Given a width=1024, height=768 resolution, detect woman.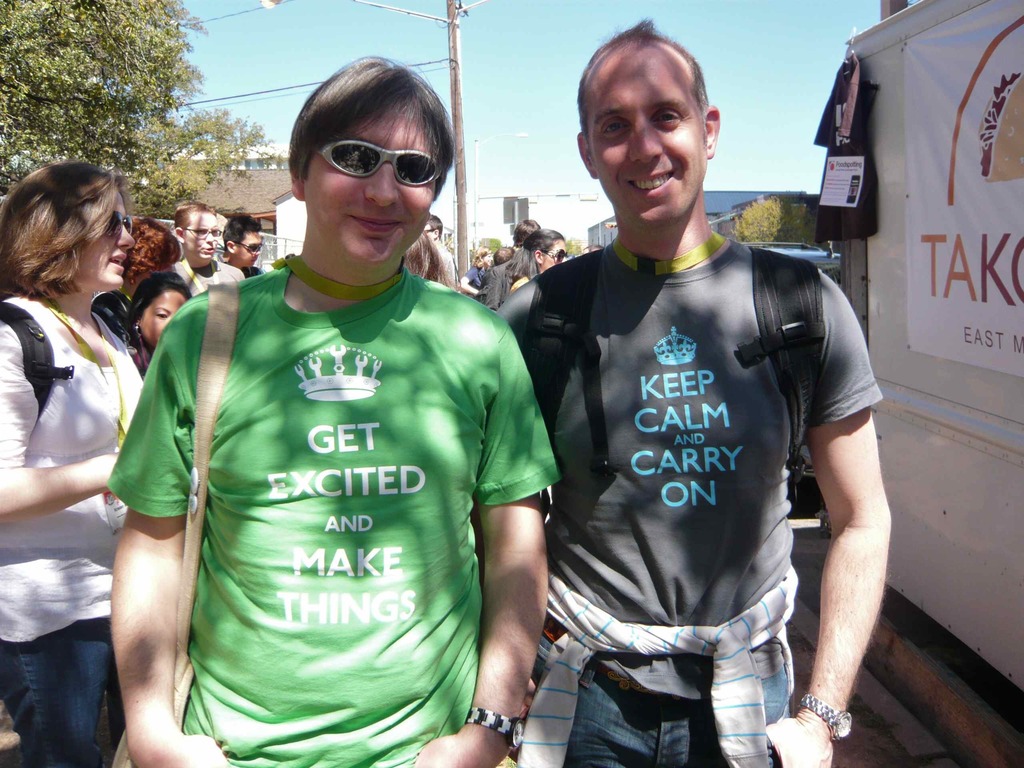
detection(0, 131, 154, 762).
